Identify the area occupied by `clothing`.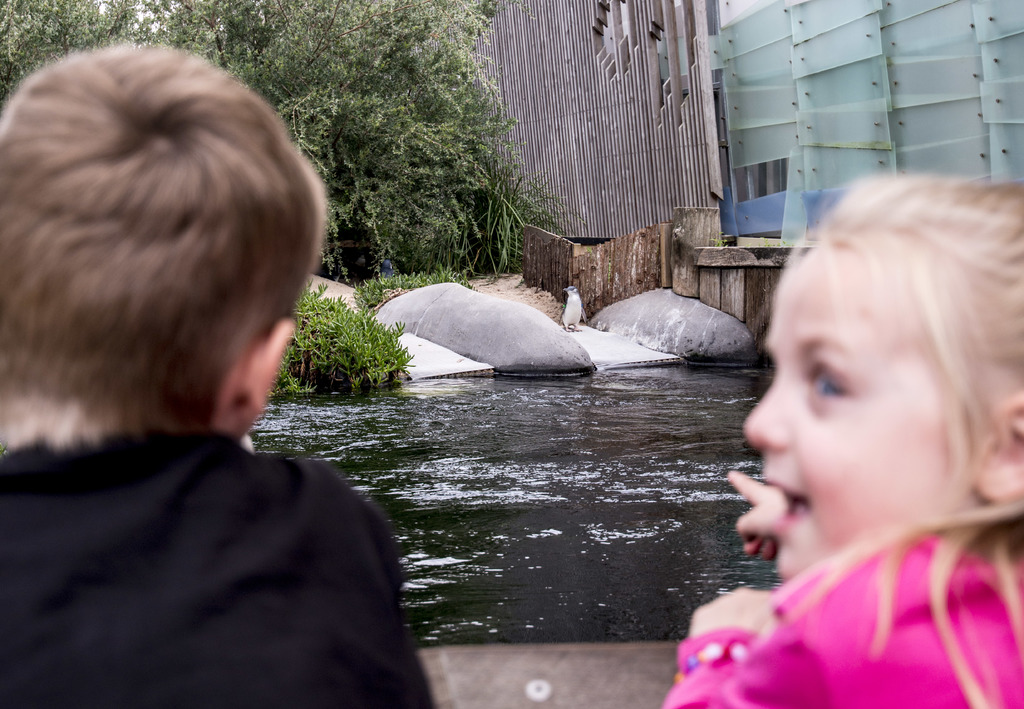
Area: [664,527,1023,708].
